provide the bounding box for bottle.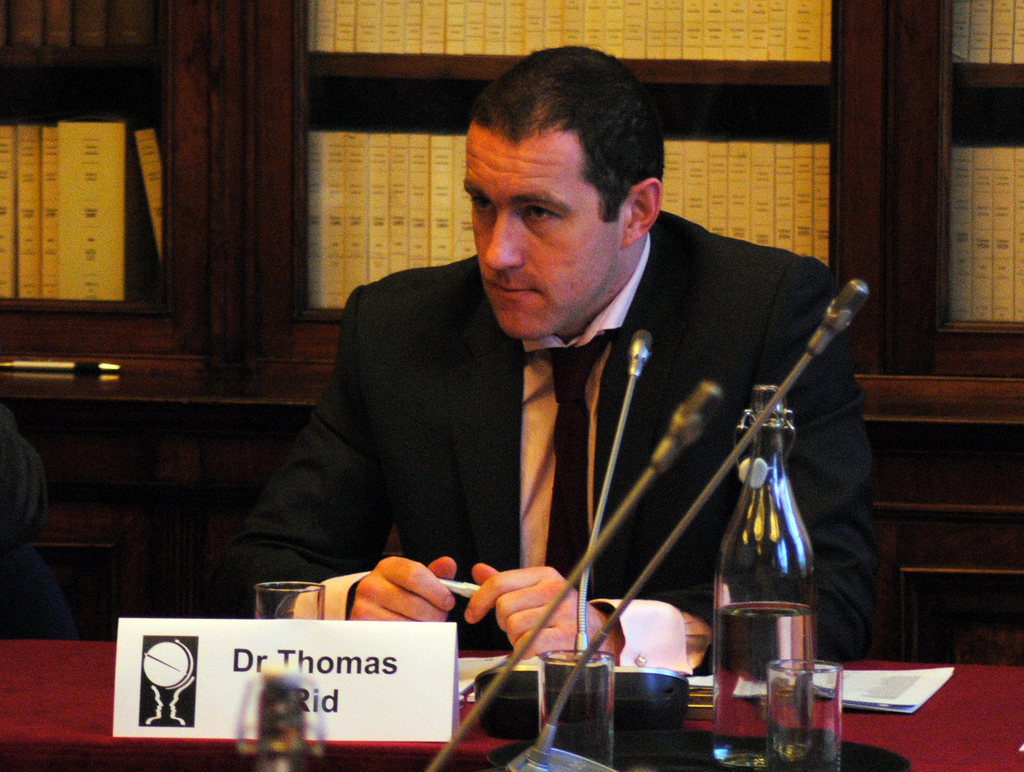
x1=715, y1=381, x2=815, y2=771.
